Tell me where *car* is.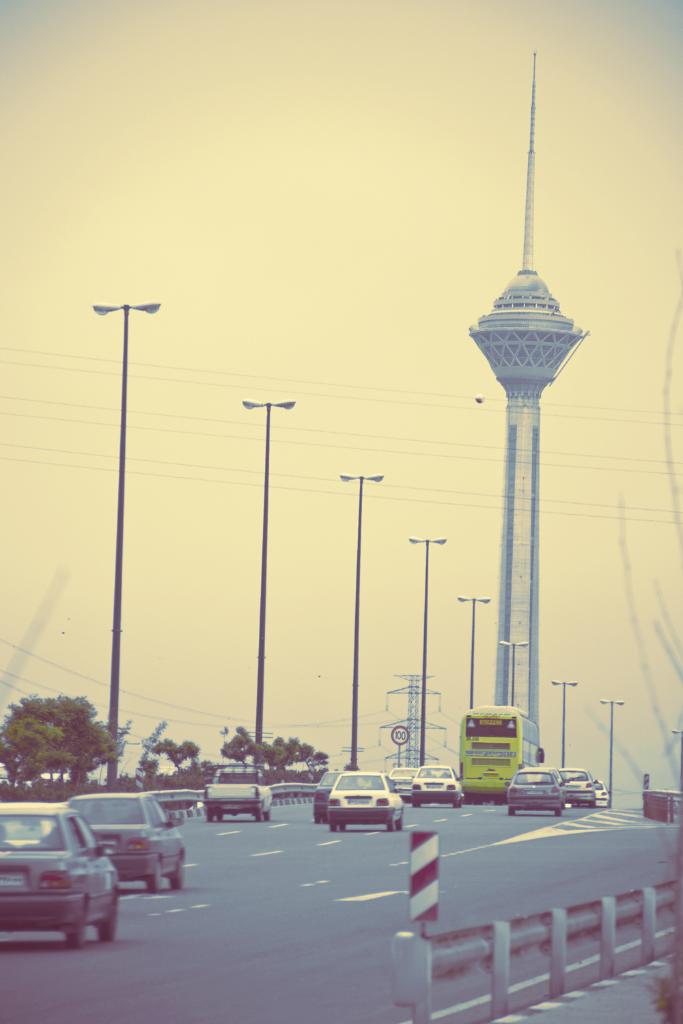
*car* is at box=[10, 803, 127, 958].
